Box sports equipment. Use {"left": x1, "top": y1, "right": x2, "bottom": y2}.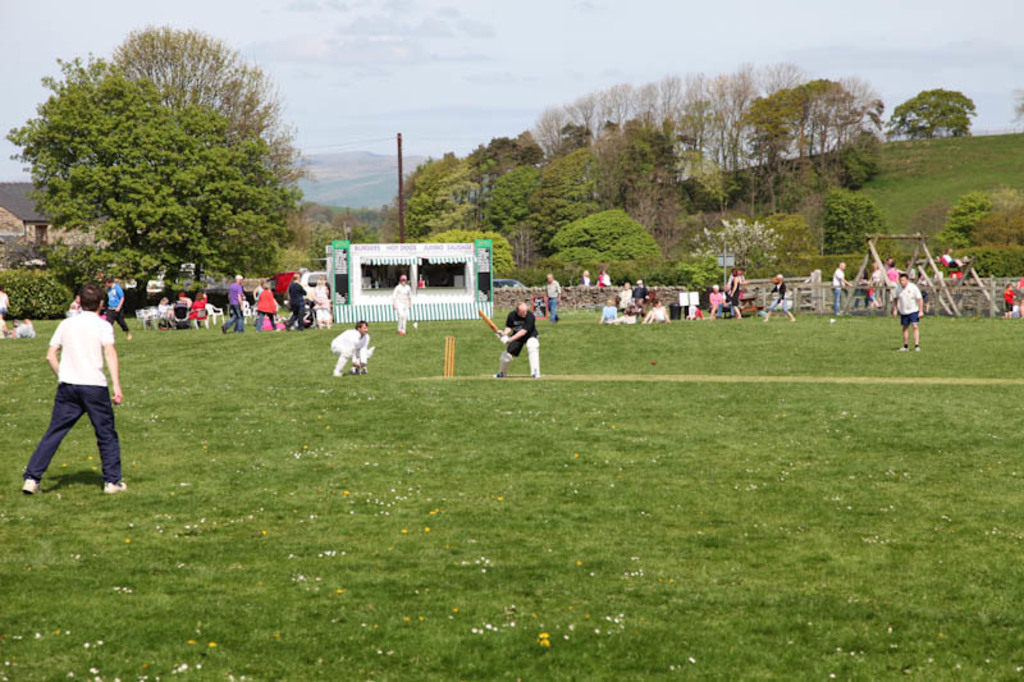
{"left": 477, "top": 306, "right": 506, "bottom": 342}.
